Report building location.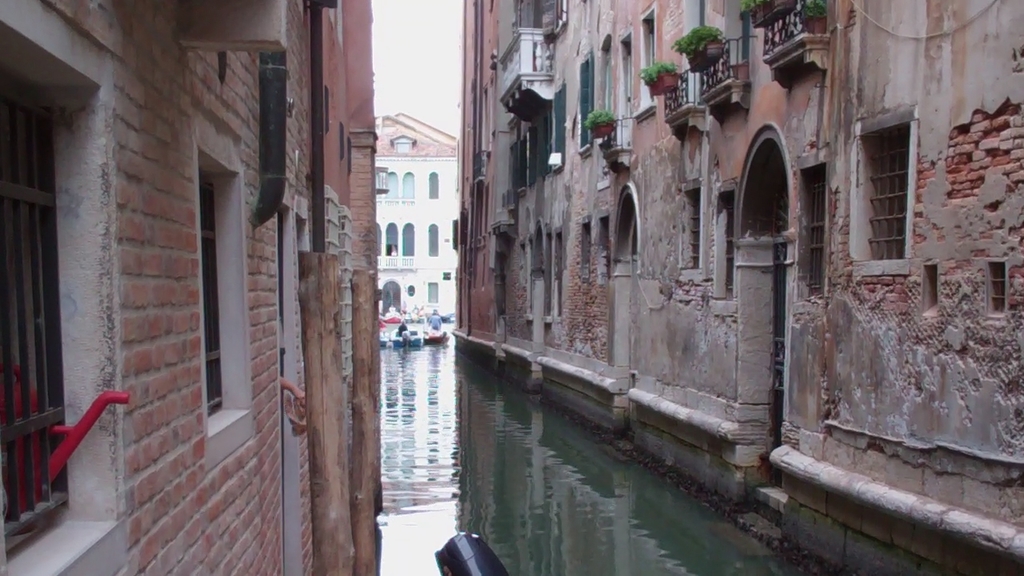
Report: region(378, 119, 462, 330).
